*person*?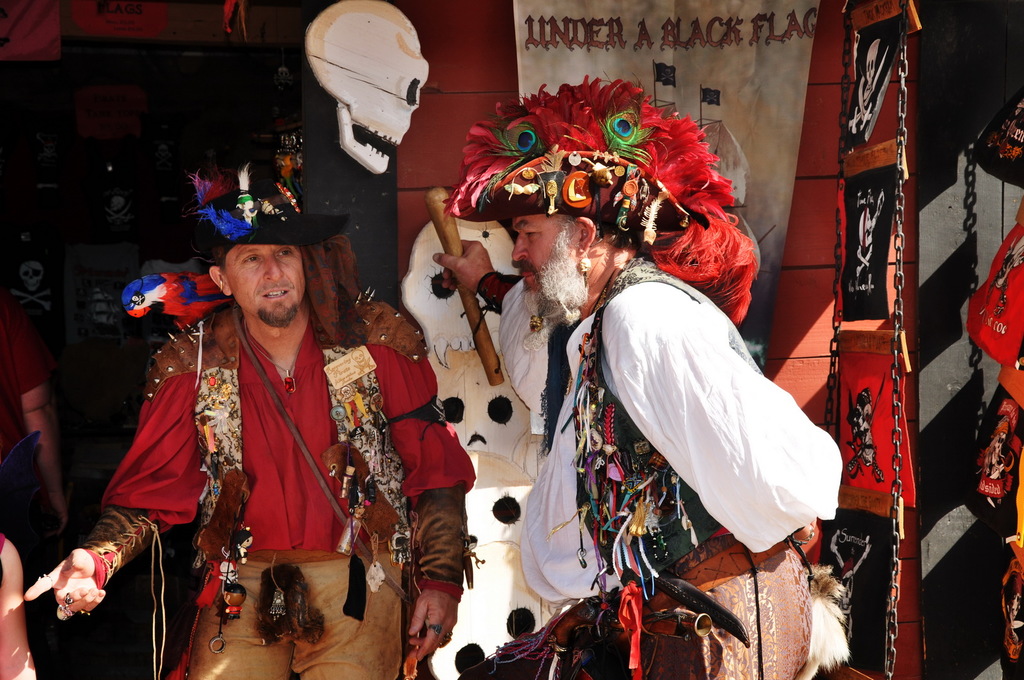
box=[20, 186, 467, 679]
